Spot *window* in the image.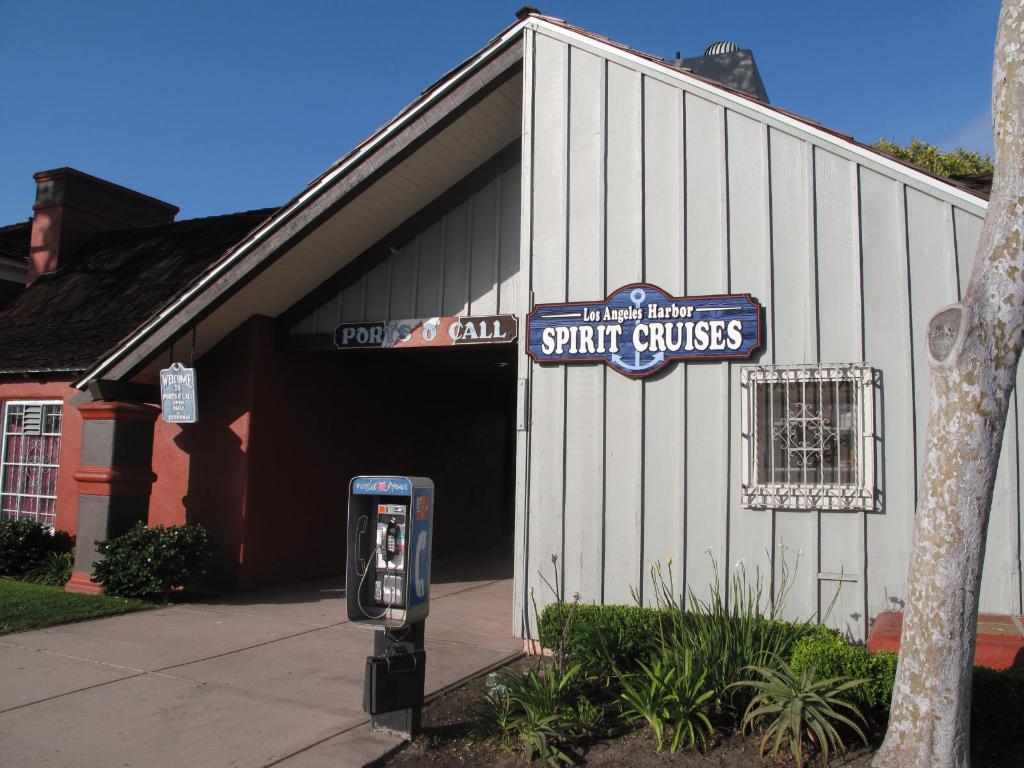
*window* found at (x1=743, y1=346, x2=887, y2=514).
